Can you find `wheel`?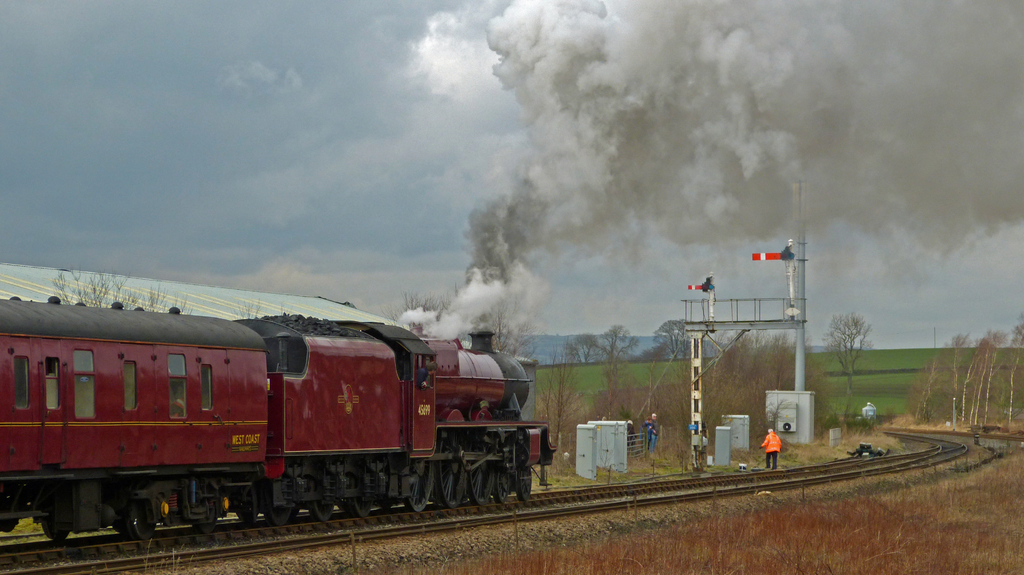
Yes, bounding box: [x1=125, y1=508, x2=163, y2=546].
